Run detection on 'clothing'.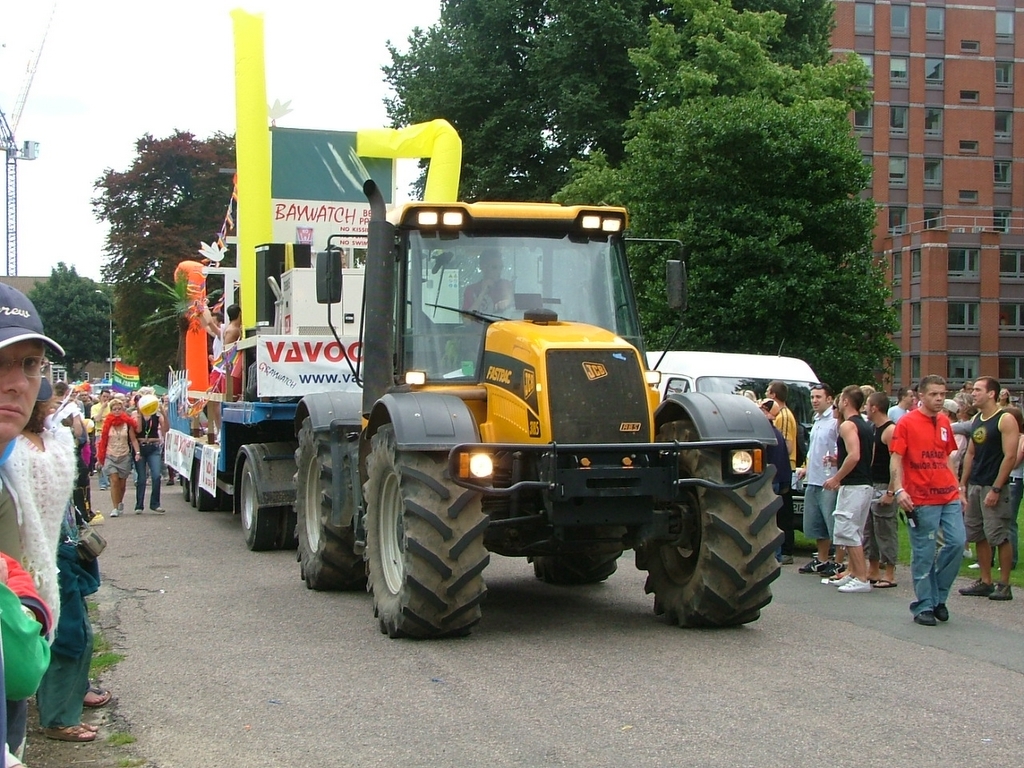
Result: (0,449,59,767).
